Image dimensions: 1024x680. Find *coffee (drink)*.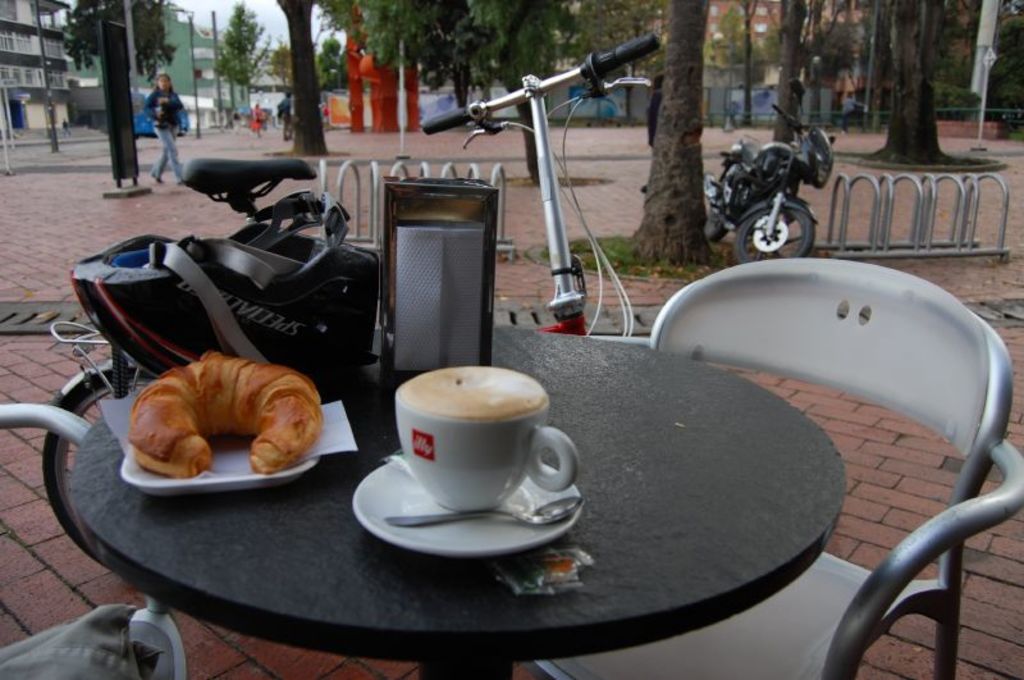
<bbox>393, 365, 549, 416</bbox>.
